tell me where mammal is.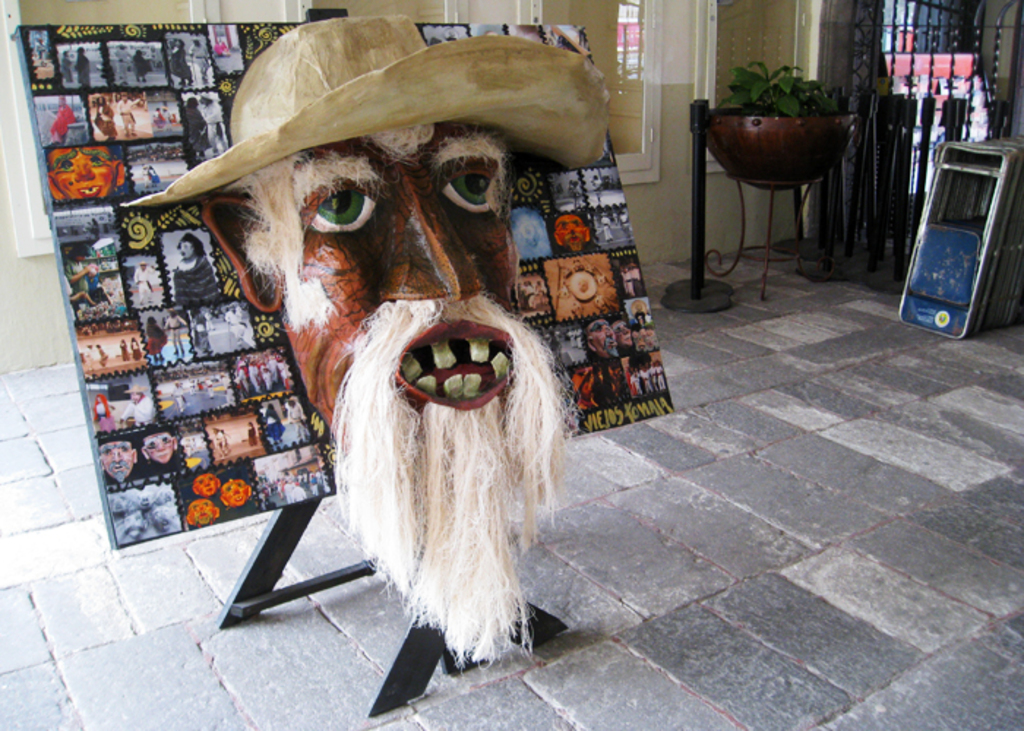
mammal is at bbox(143, 491, 178, 537).
